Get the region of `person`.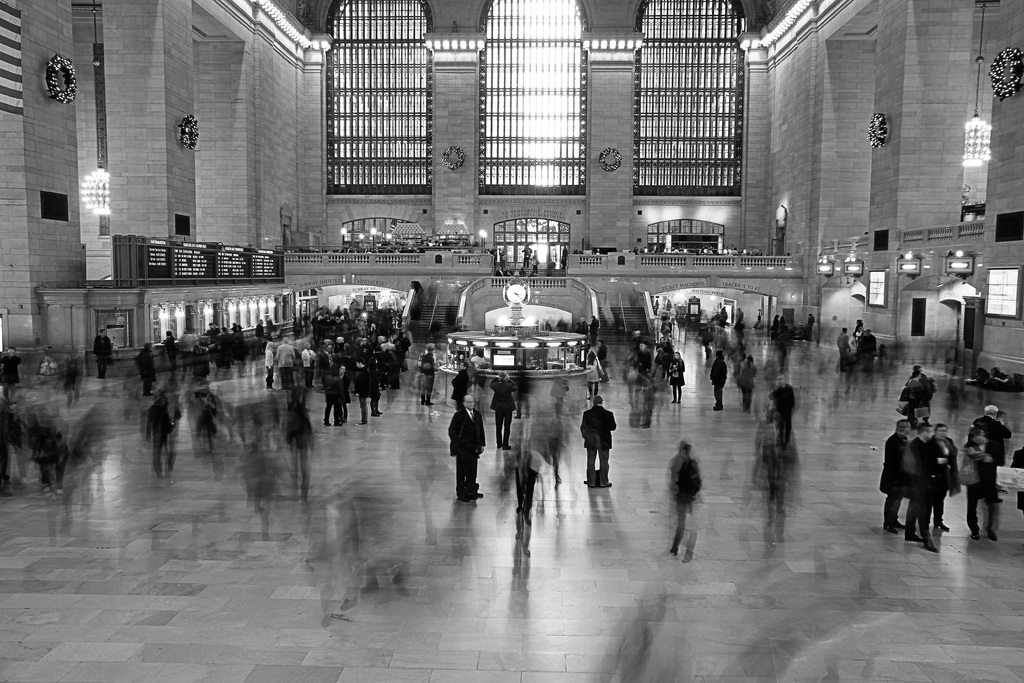
x1=709, y1=347, x2=727, y2=411.
